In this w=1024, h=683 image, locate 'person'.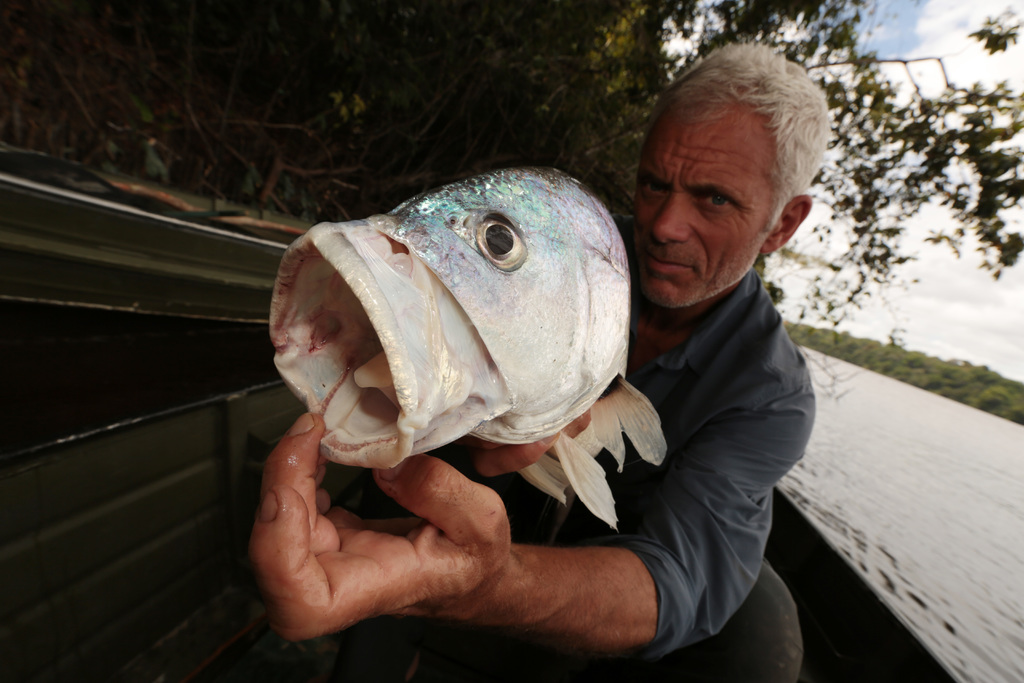
Bounding box: Rect(259, 38, 832, 682).
